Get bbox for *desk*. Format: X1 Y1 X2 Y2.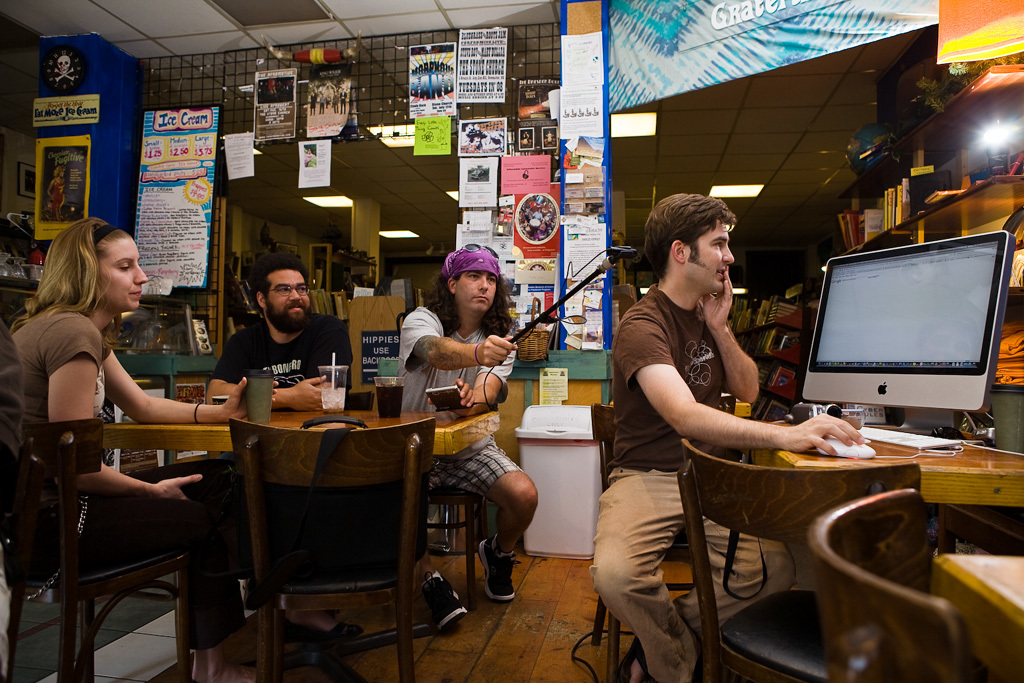
157 376 469 676.
